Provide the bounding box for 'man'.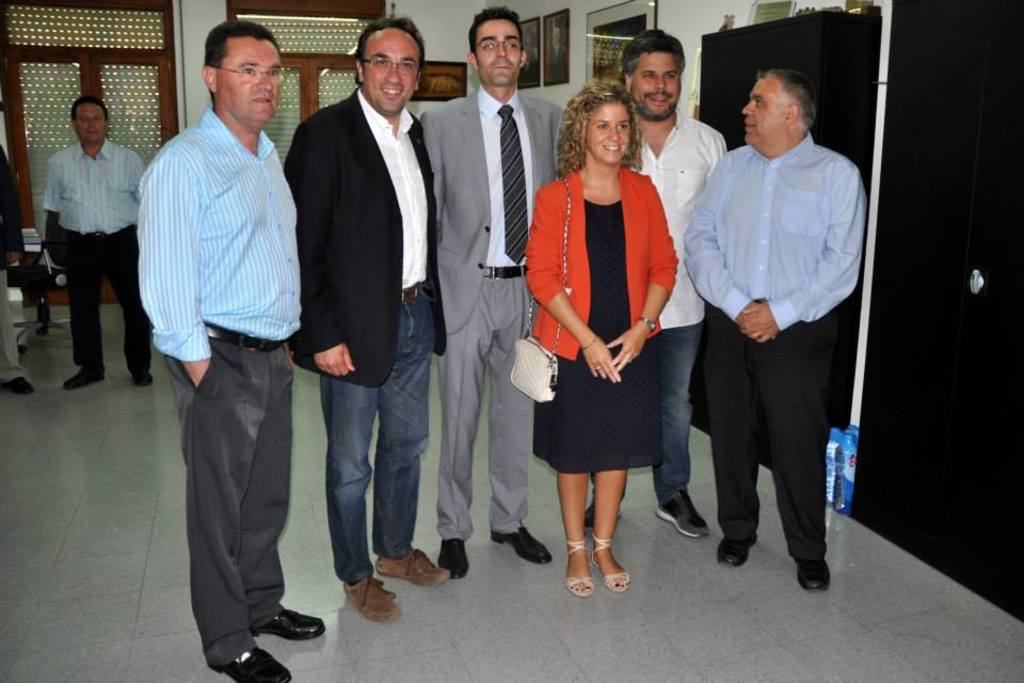
bbox=[38, 96, 146, 391].
